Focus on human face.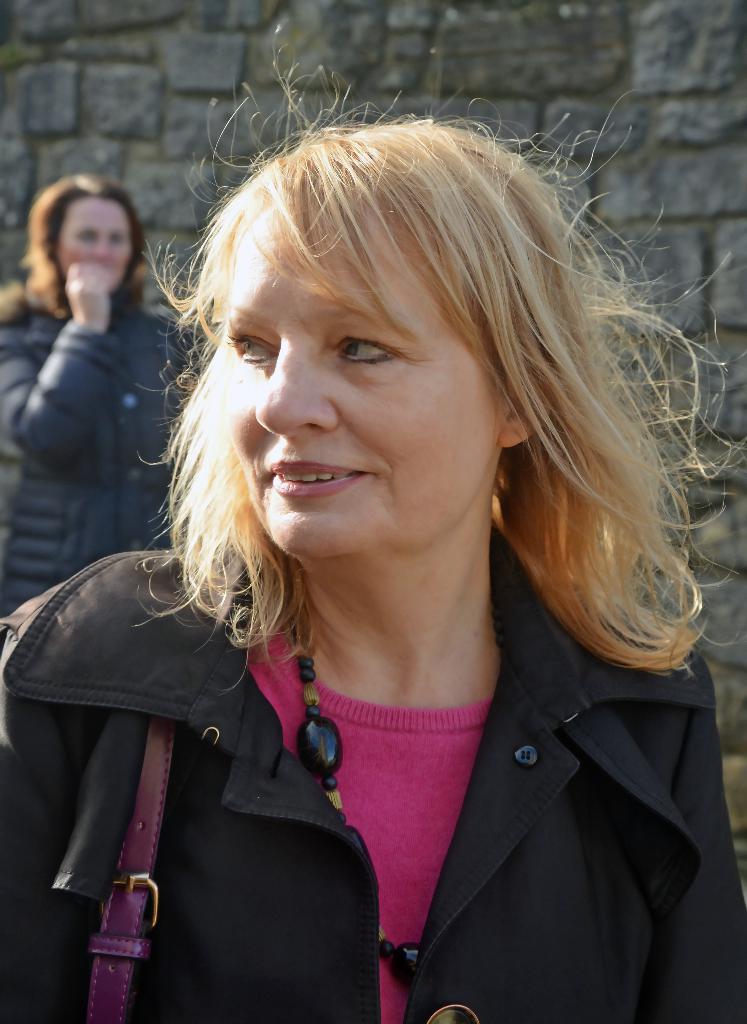
Focused at left=219, top=207, right=505, bottom=560.
